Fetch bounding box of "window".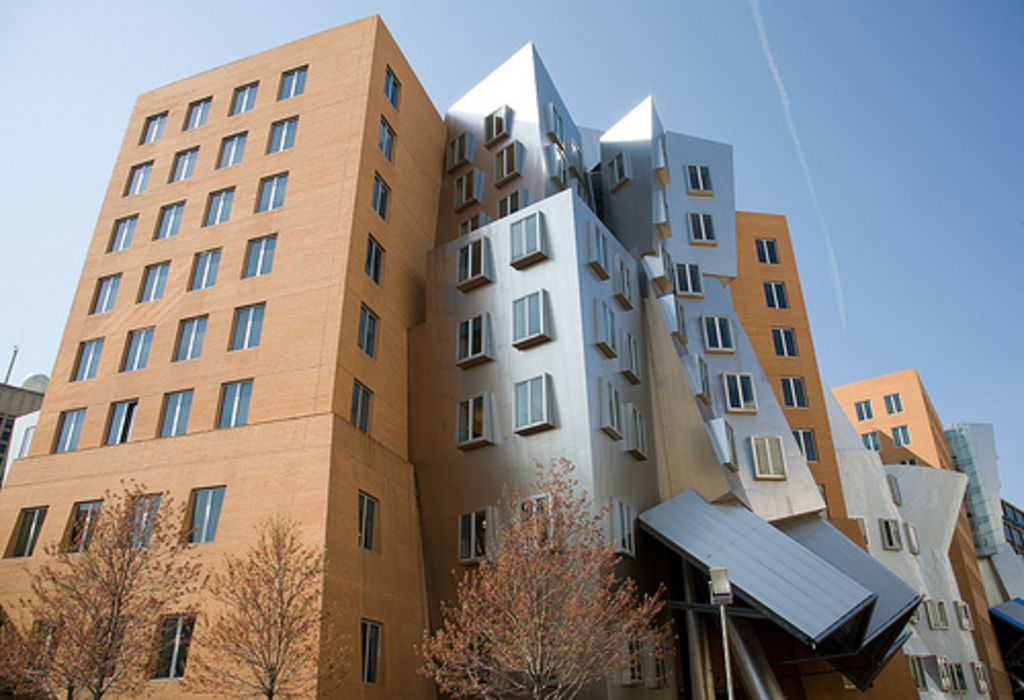
Bbox: x1=133, y1=256, x2=172, y2=303.
